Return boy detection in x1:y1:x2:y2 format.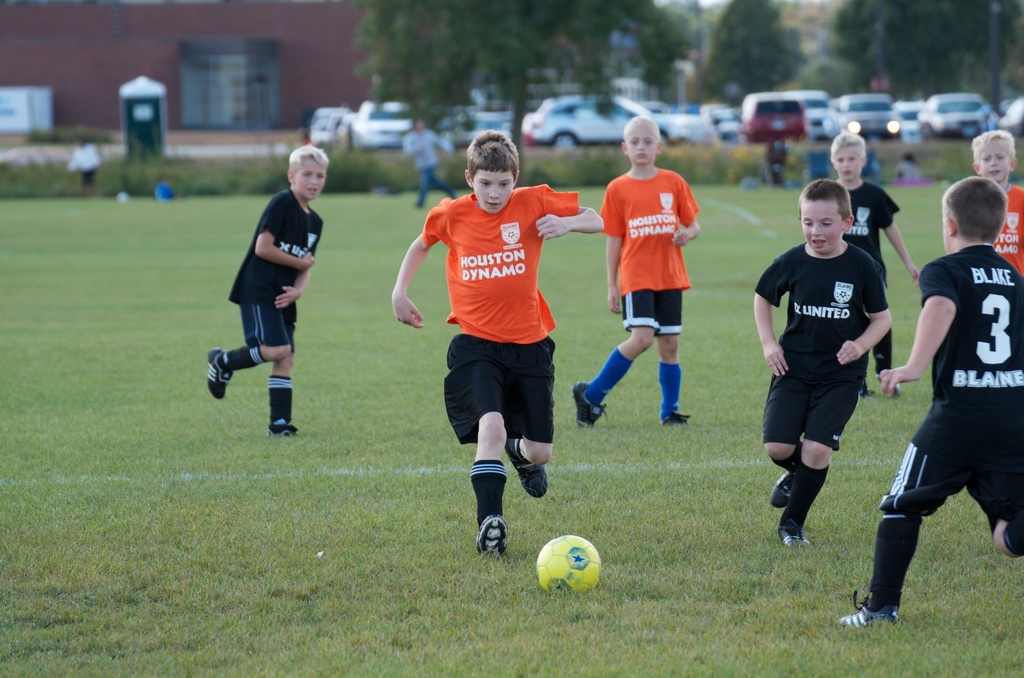
749:175:893:547.
